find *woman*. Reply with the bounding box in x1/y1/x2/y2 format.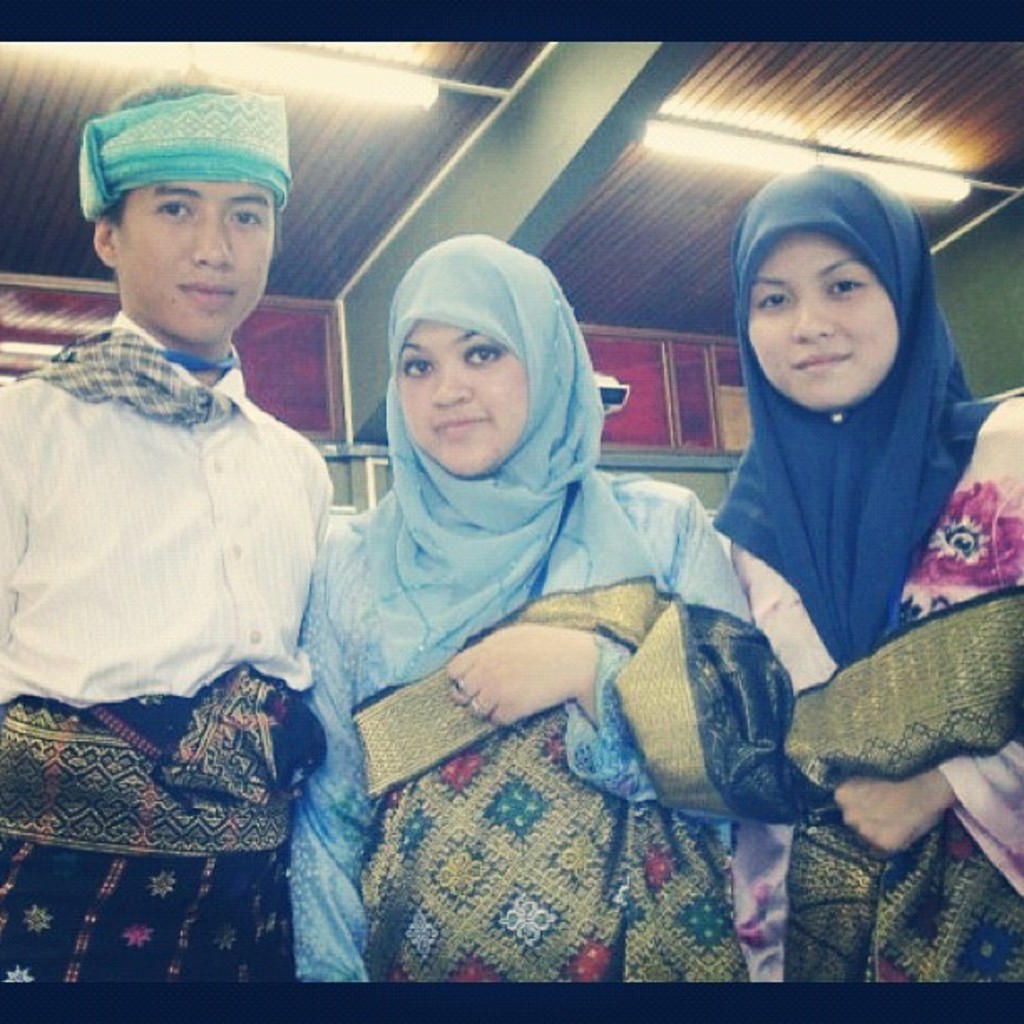
288/228/753/982.
